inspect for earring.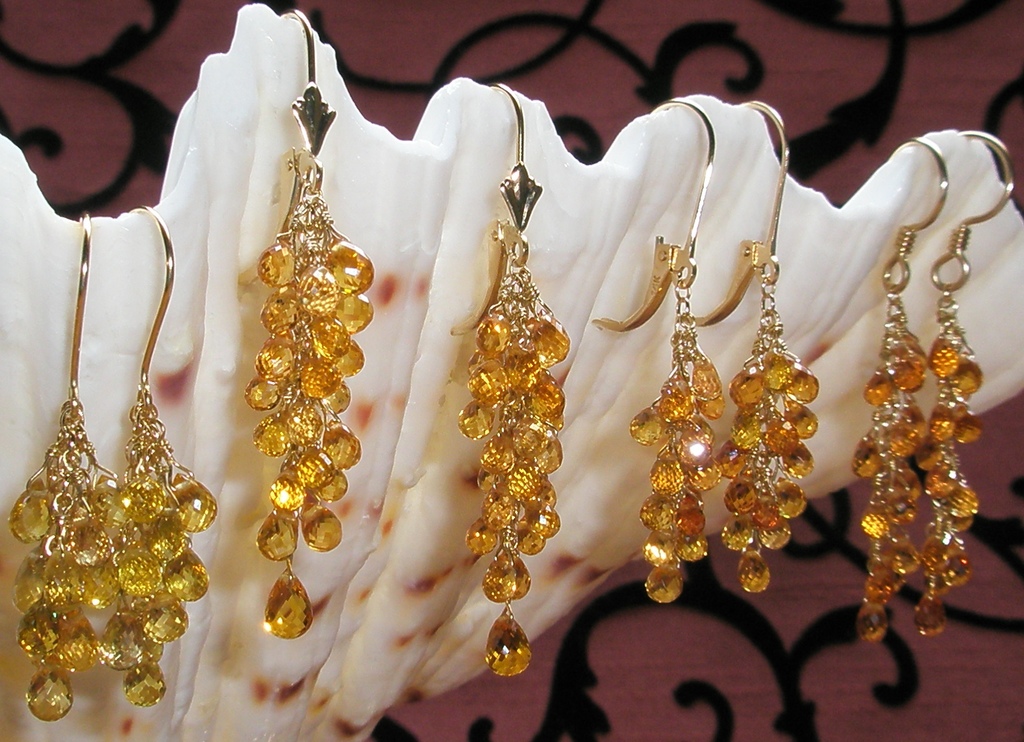
Inspection: [99,197,223,712].
